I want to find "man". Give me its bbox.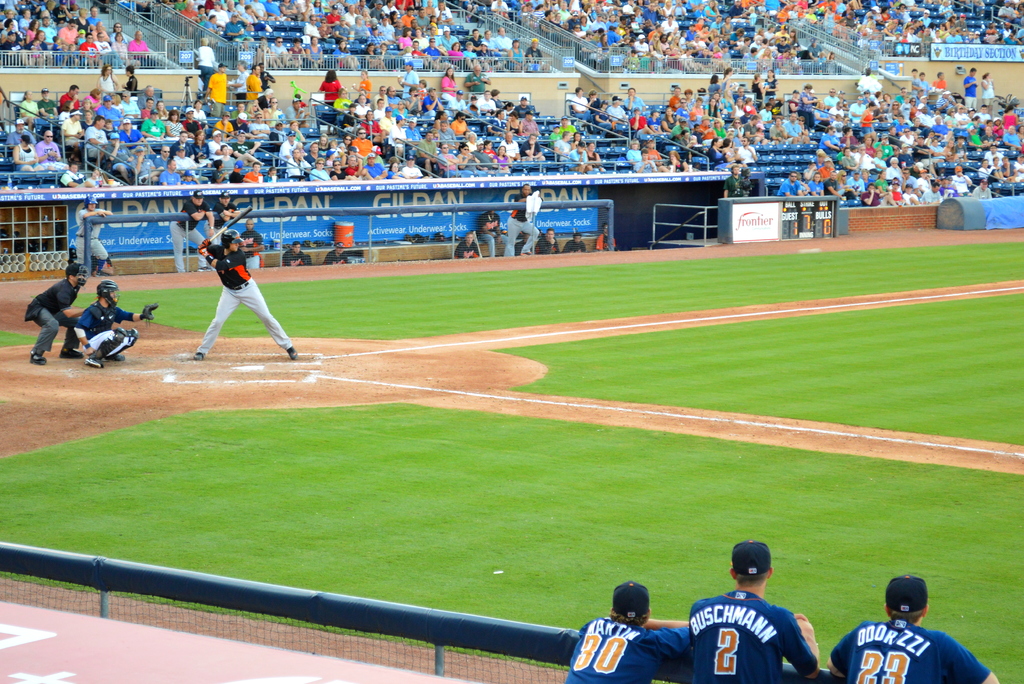
bbox(456, 224, 478, 266).
